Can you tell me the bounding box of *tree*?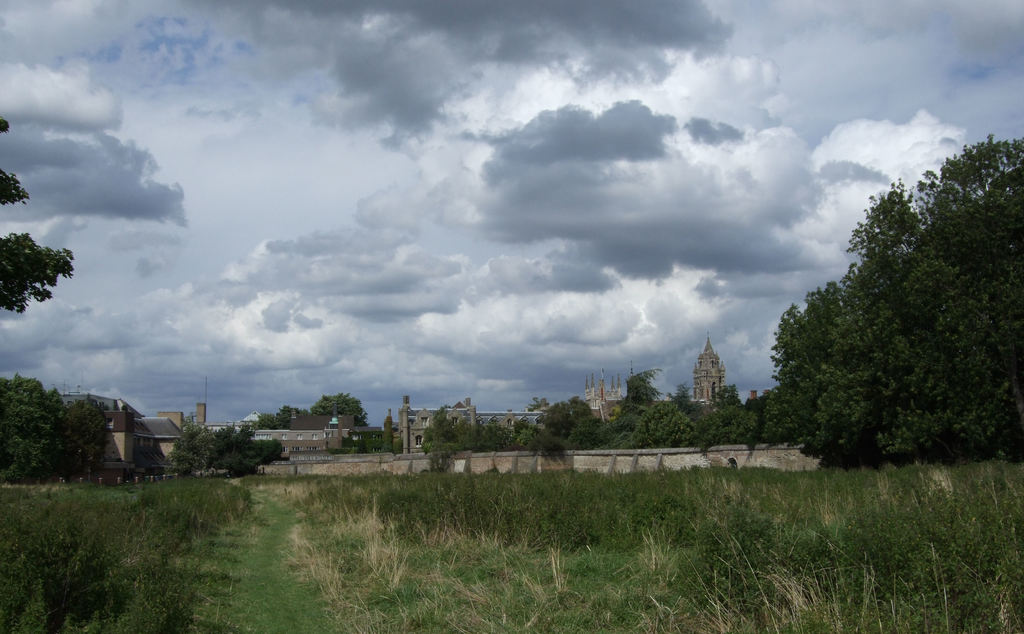
locate(0, 371, 69, 485).
